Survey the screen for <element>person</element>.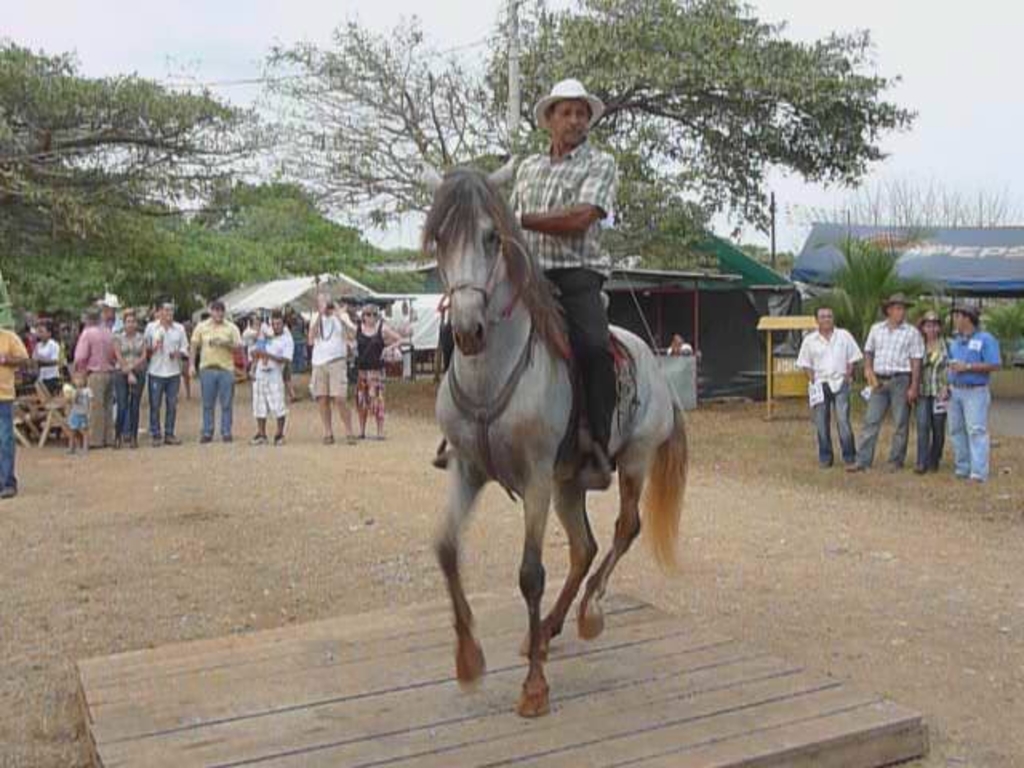
Survey found: 194:298:243:435.
